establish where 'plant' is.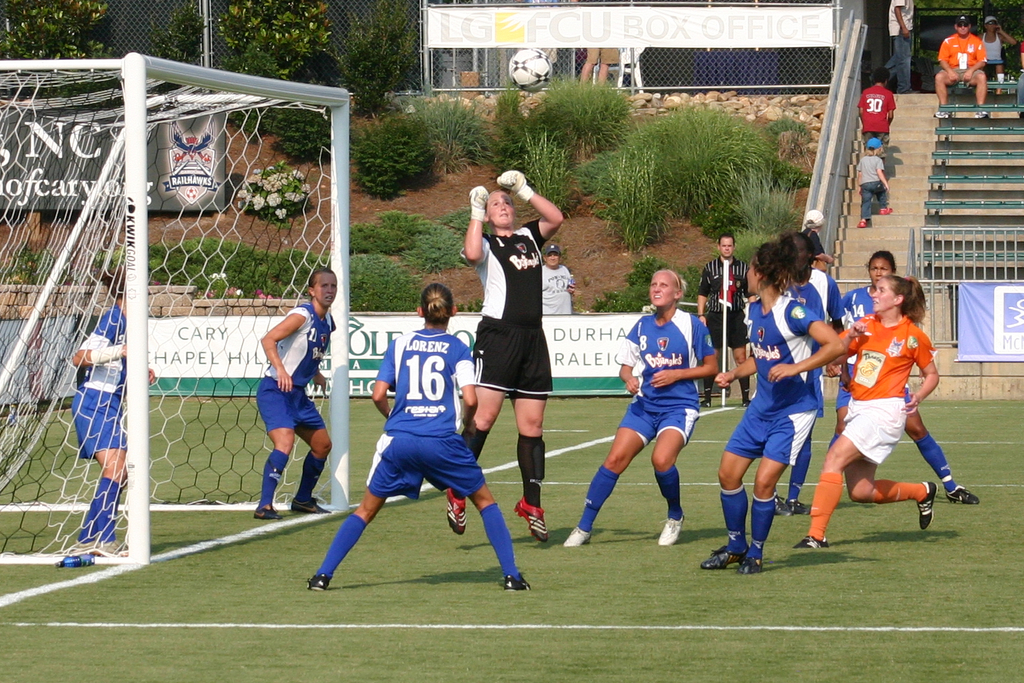
Established at 775:115:795:135.
